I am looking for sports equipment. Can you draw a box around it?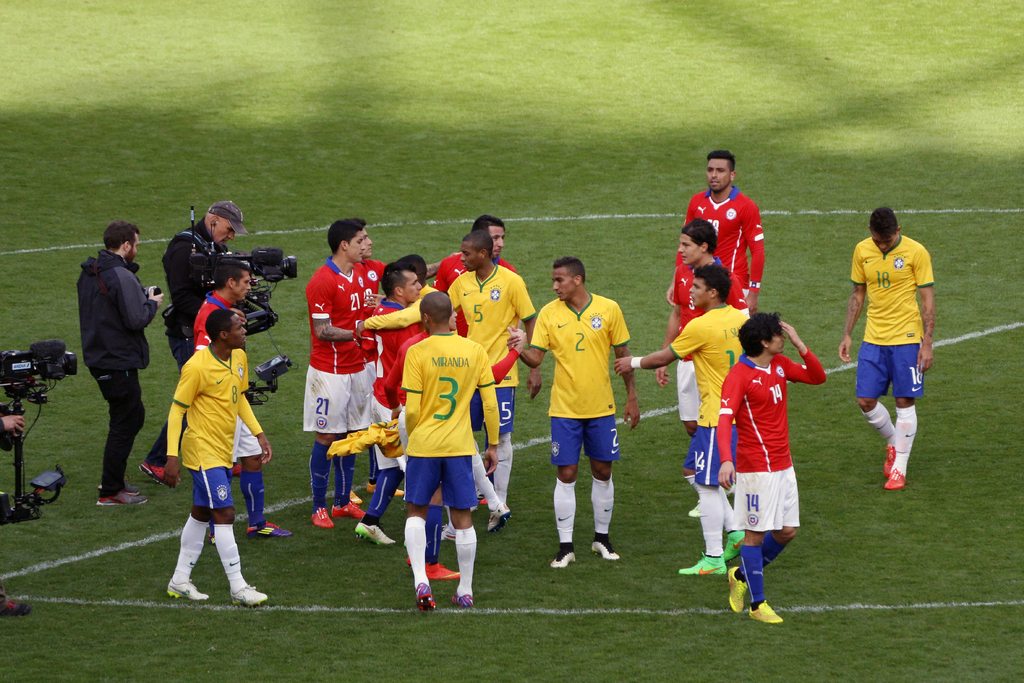
Sure, the bounding box is (left=248, top=519, right=292, bottom=537).
